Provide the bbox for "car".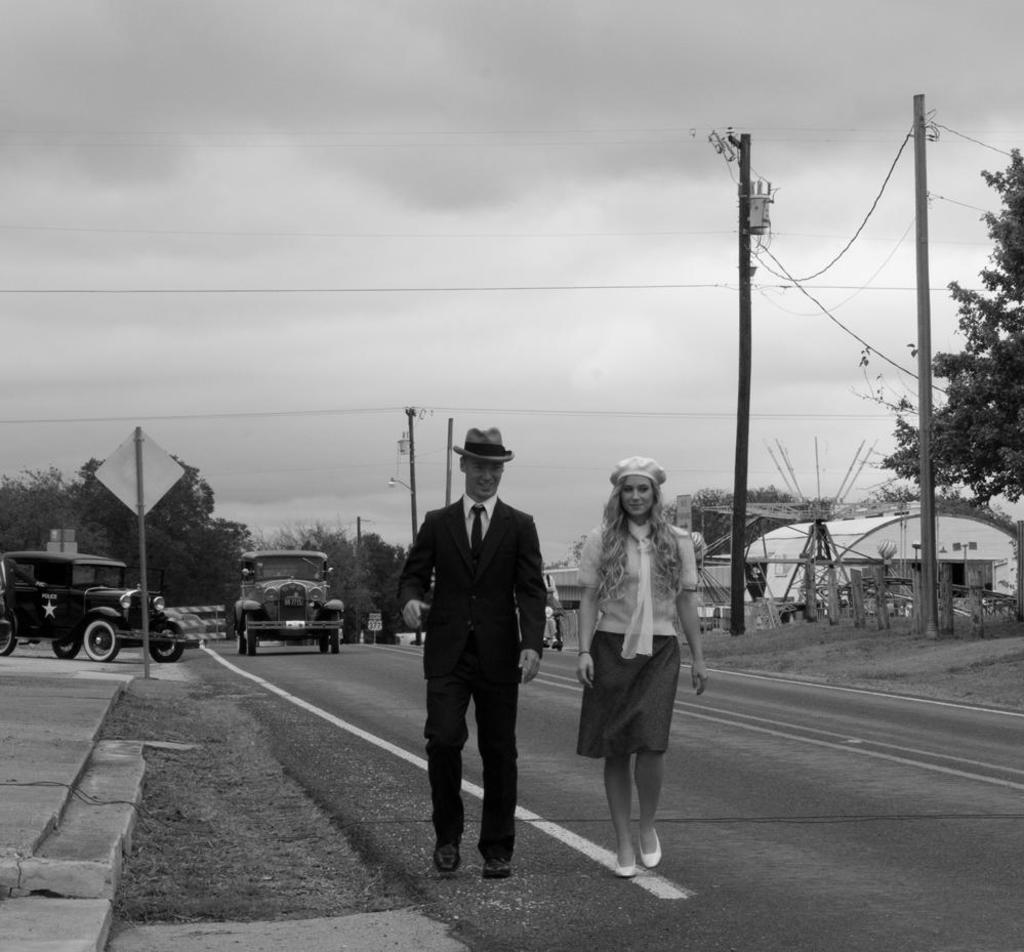
pyautogui.locateOnScreen(0, 541, 195, 663).
